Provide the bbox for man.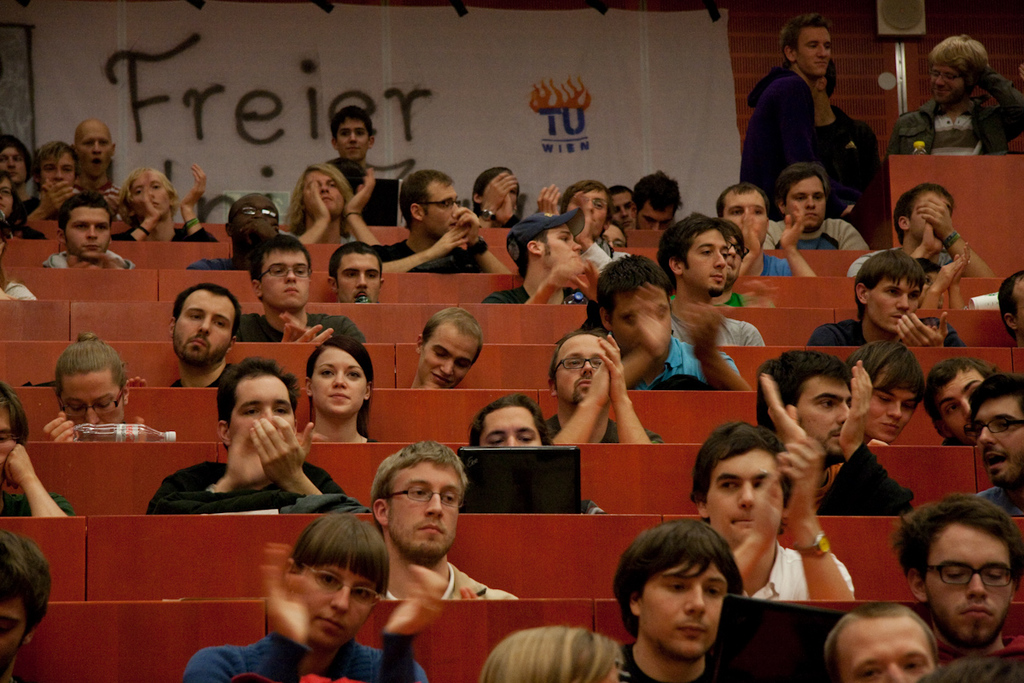
<region>887, 34, 1023, 156</region>.
